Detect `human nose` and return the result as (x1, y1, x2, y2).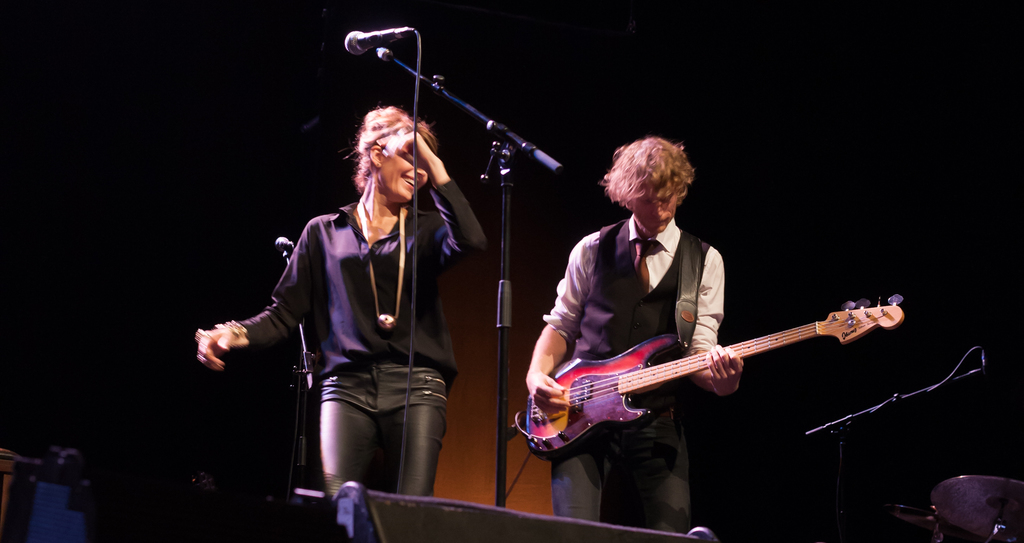
(650, 203, 665, 220).
